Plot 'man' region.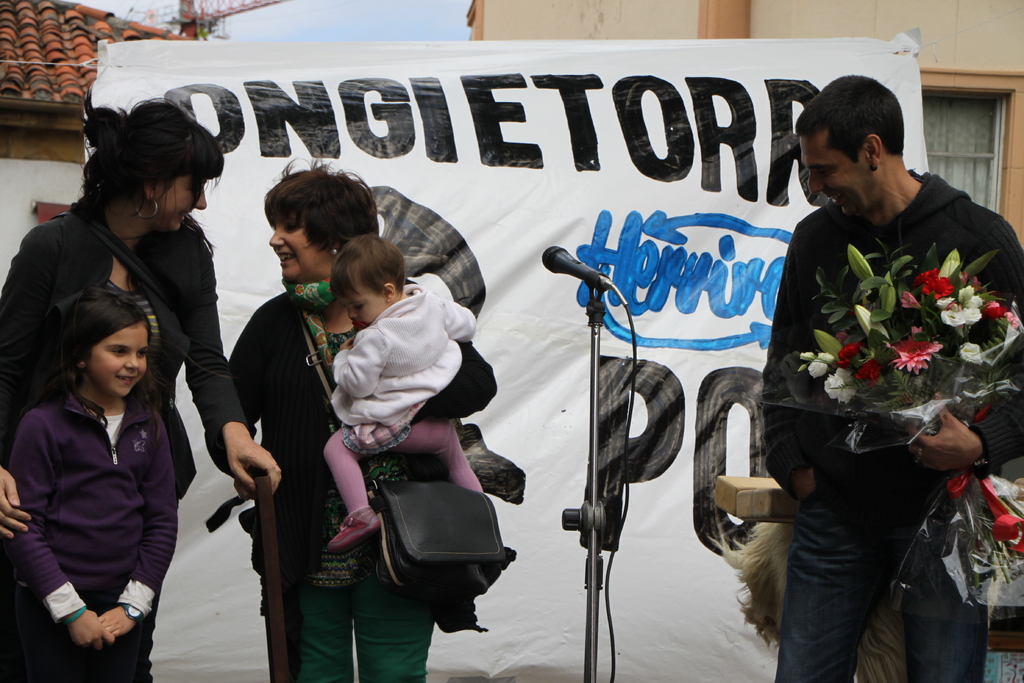
Plotted at <bbox>767, 69, 1009, 664</bbox>.
